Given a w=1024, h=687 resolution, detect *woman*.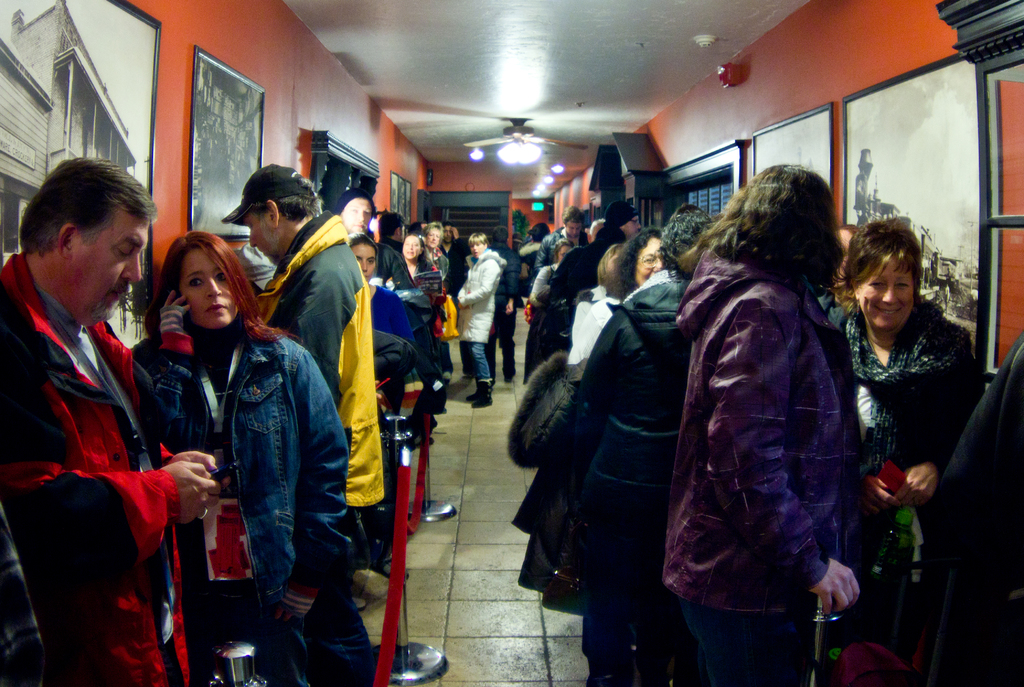
bbox=(458, 232, 509, 408).
